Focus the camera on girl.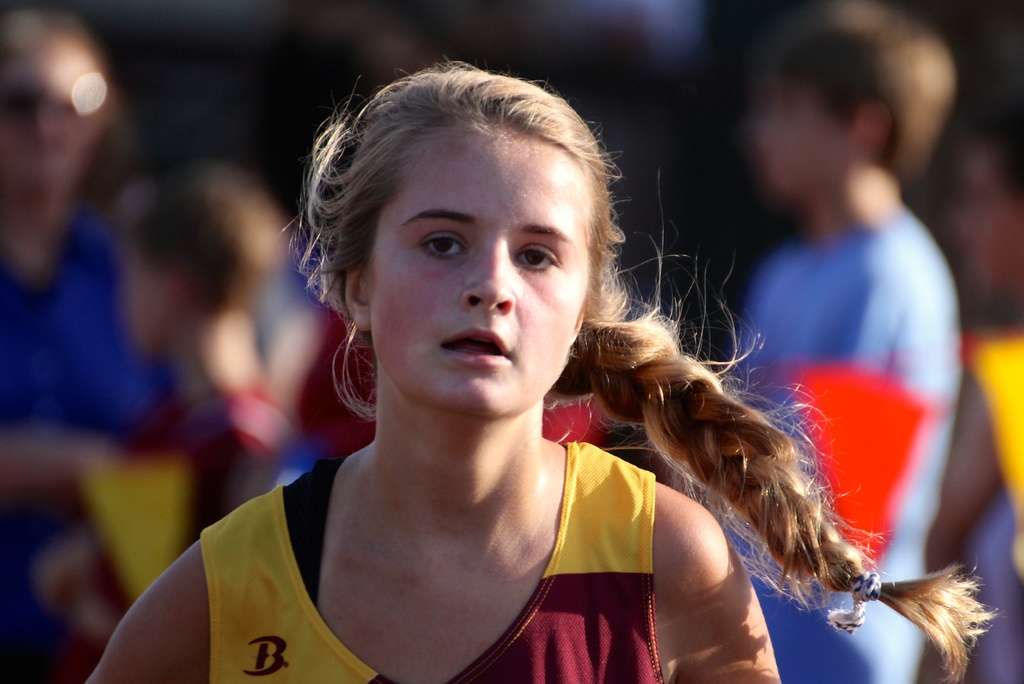
Focus region: left=100, top=152, right=309, bottom=539.
